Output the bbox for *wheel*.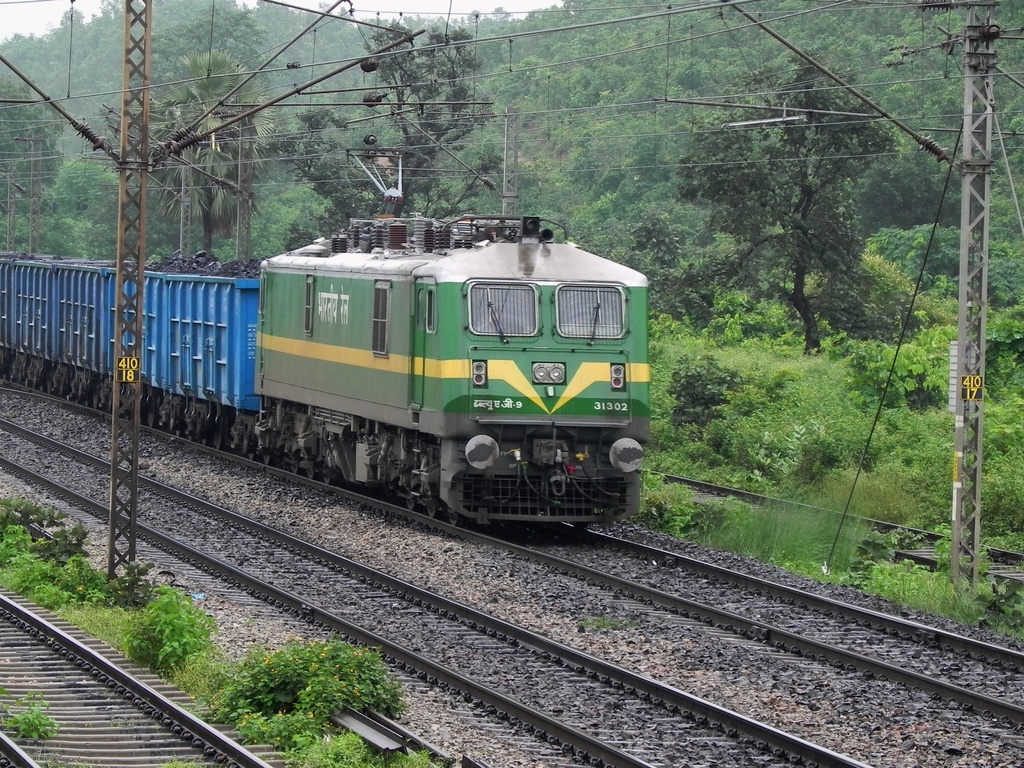
crop(422, 506, 439, 517).
